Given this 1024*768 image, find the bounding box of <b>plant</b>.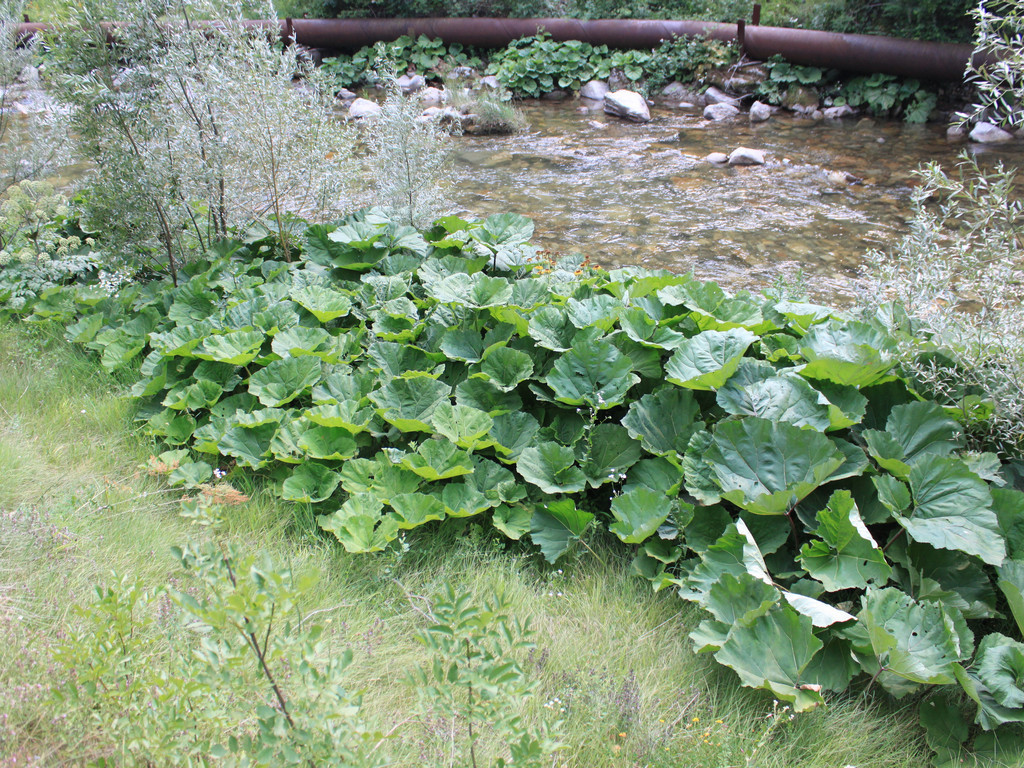
<region>2, 0, 471, 284</region>.
